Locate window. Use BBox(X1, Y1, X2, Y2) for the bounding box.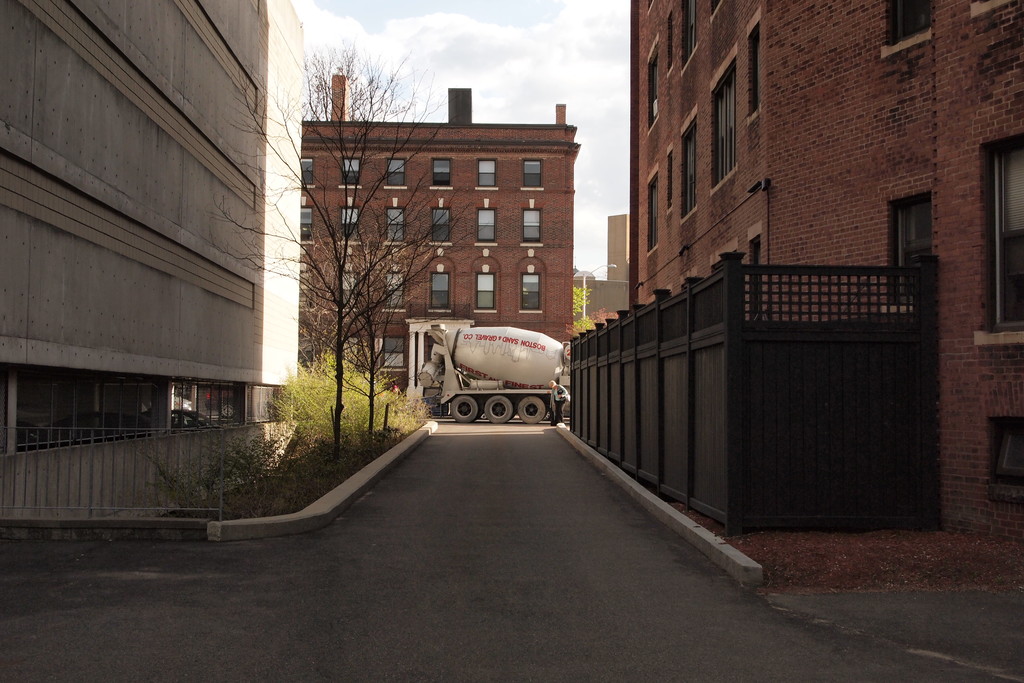
BBox(706, 0, 726, 16).
